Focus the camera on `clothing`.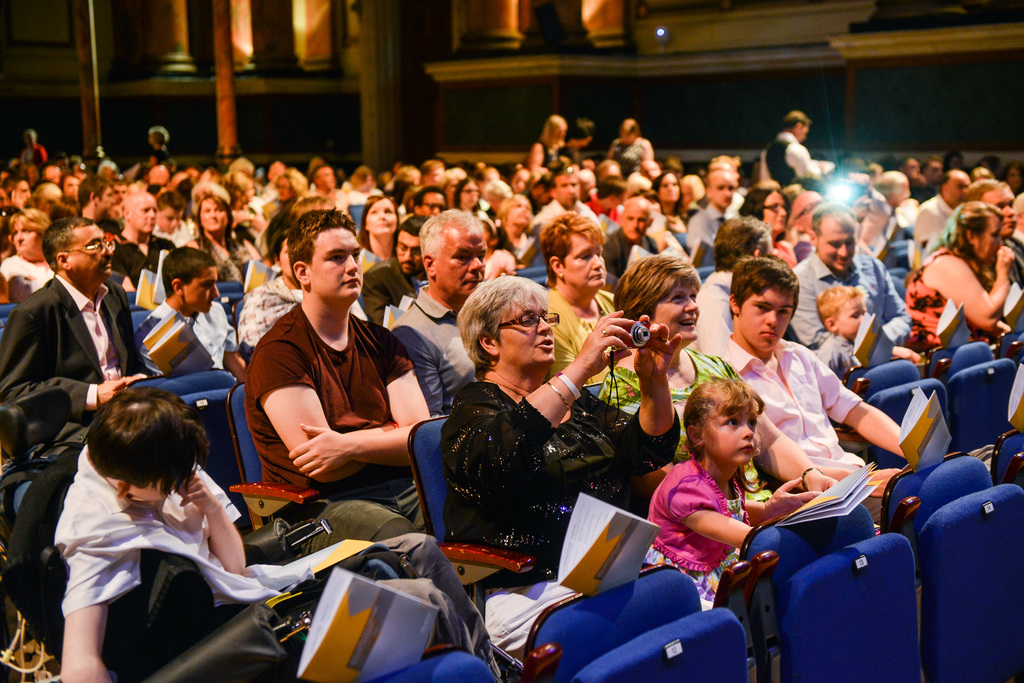
Focus region: l=151, t=146, r=170, b=168.
